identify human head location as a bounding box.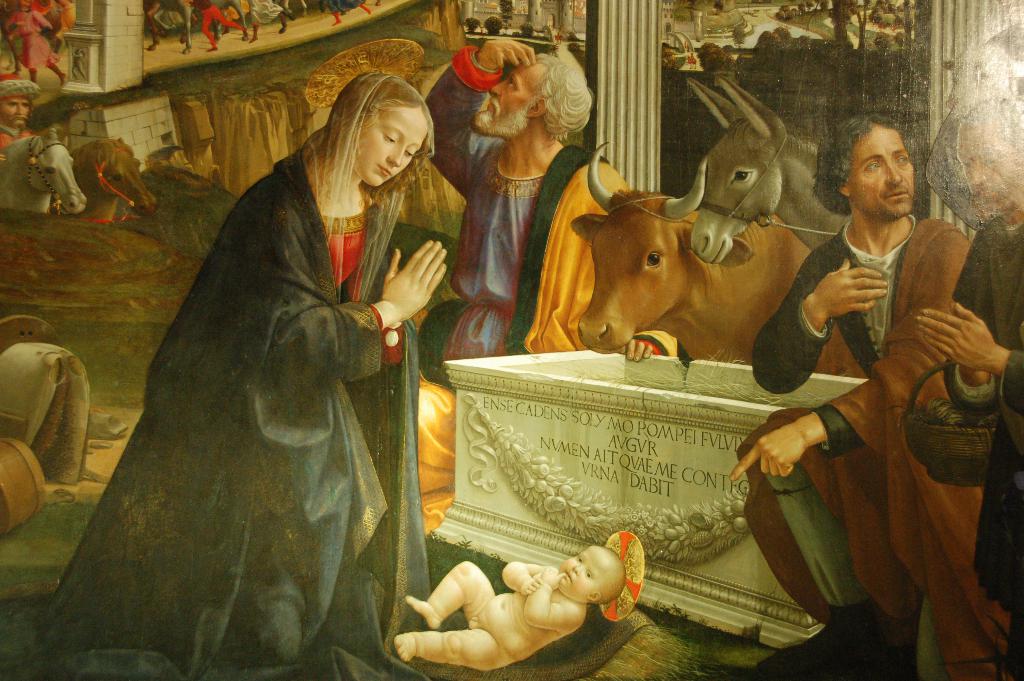
<region>957, 86, 1023, 229</region>.
